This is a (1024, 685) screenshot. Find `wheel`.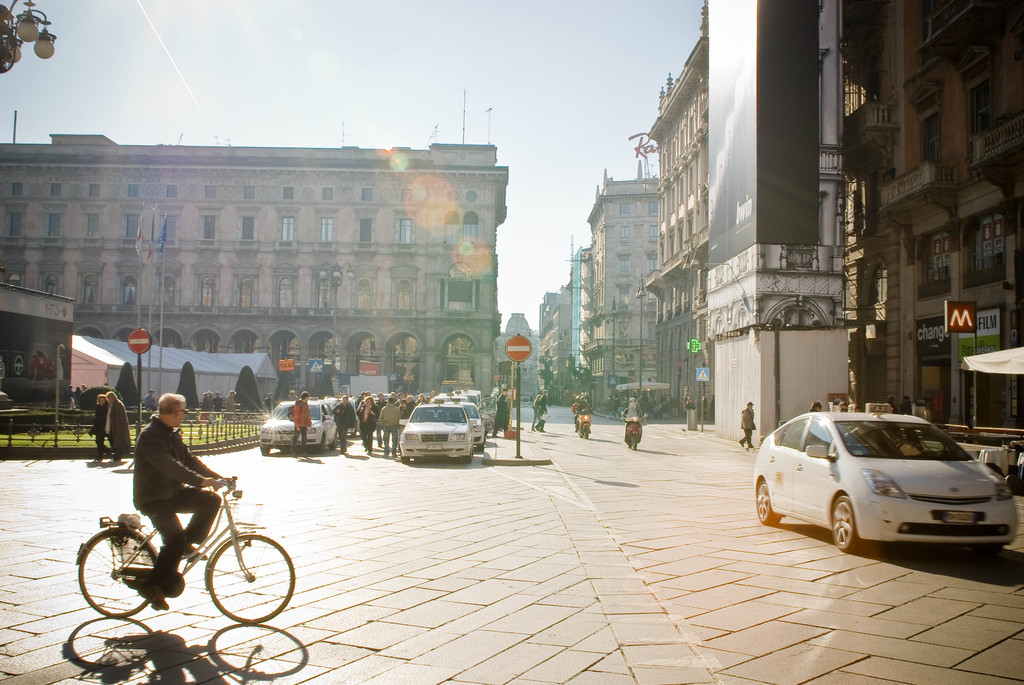
Bounding box: box=[458, 439, 471, 466].
